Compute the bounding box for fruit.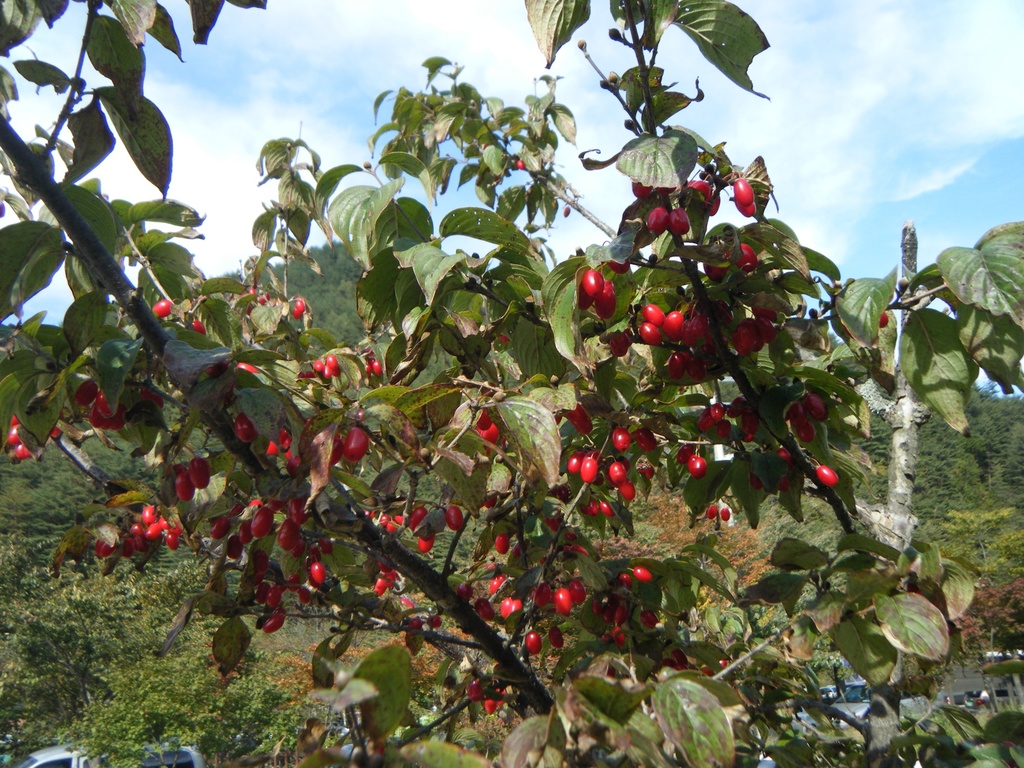
BBox(688, 452, 708, 481).
